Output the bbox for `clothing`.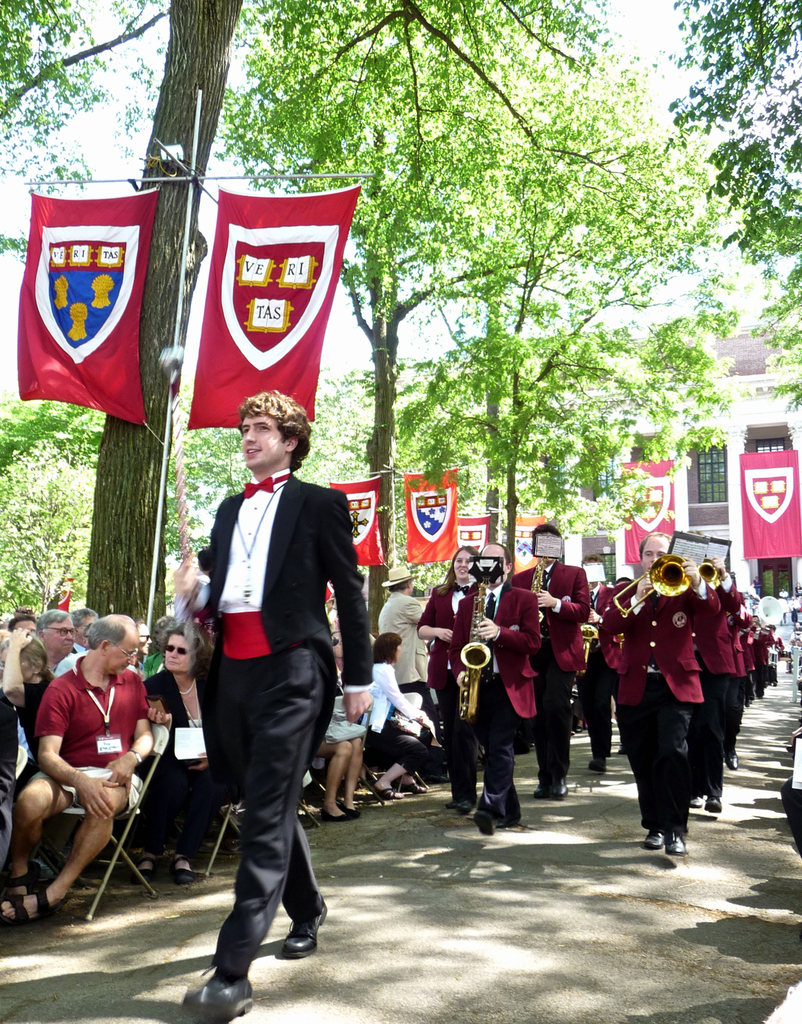
[x1=143, y1=657, x2=208, y2=845].
